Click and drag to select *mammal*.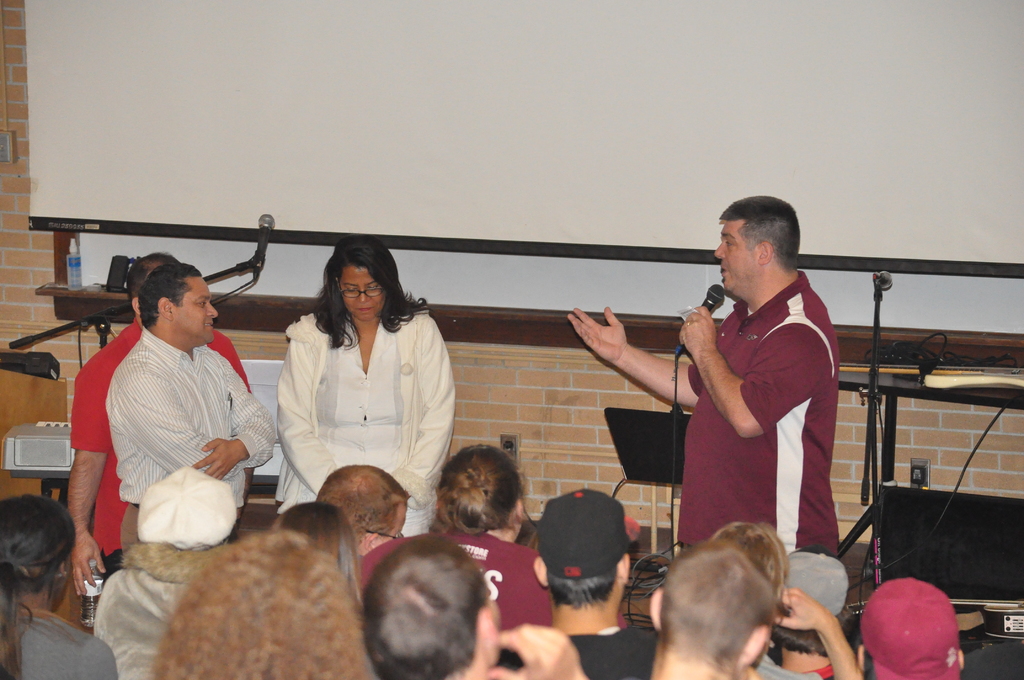
Selection: pyautogui.locateOnScreen(0, 495, 122, 679).
